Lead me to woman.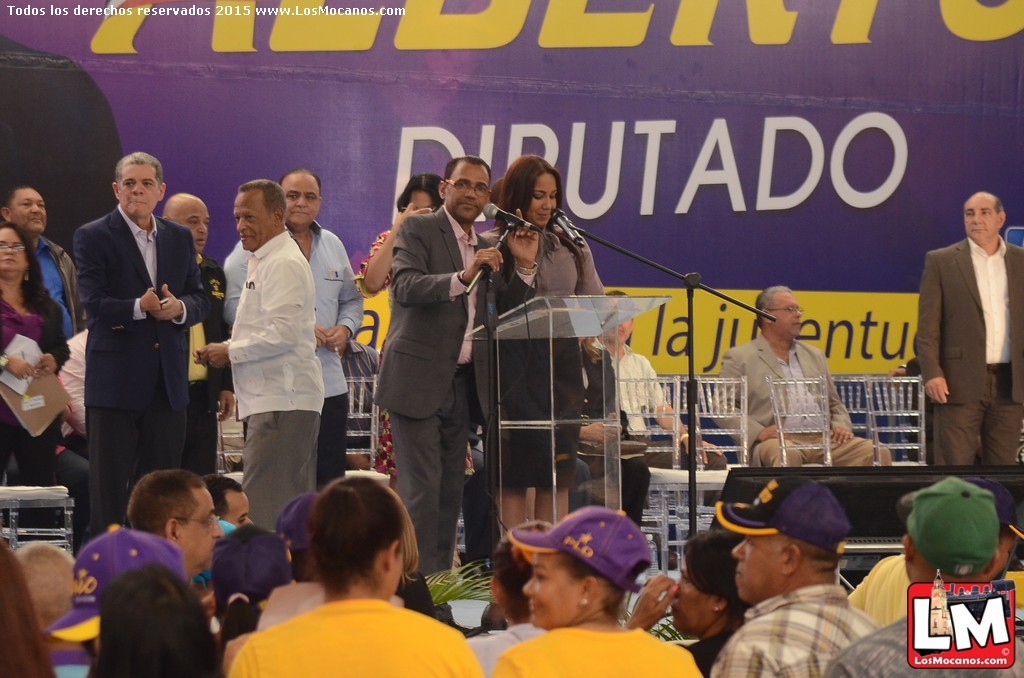
Lead to 472:167:621:539.
